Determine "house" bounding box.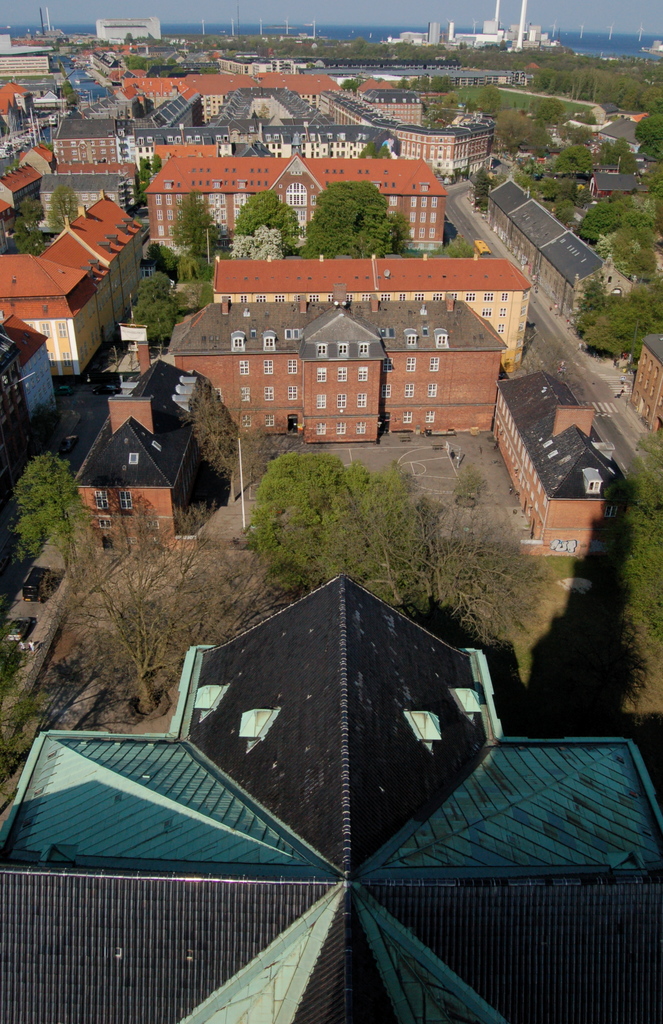
Determined: [left=201, top=244, right=532, bottom=381].
